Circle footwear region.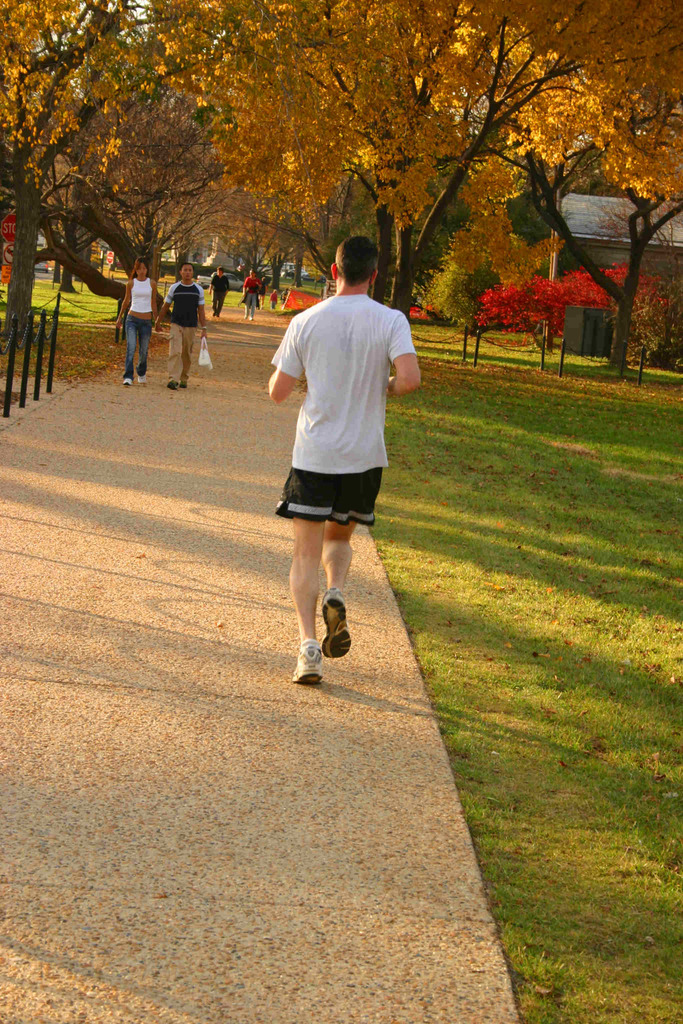
Region: 122,370,125,383.
